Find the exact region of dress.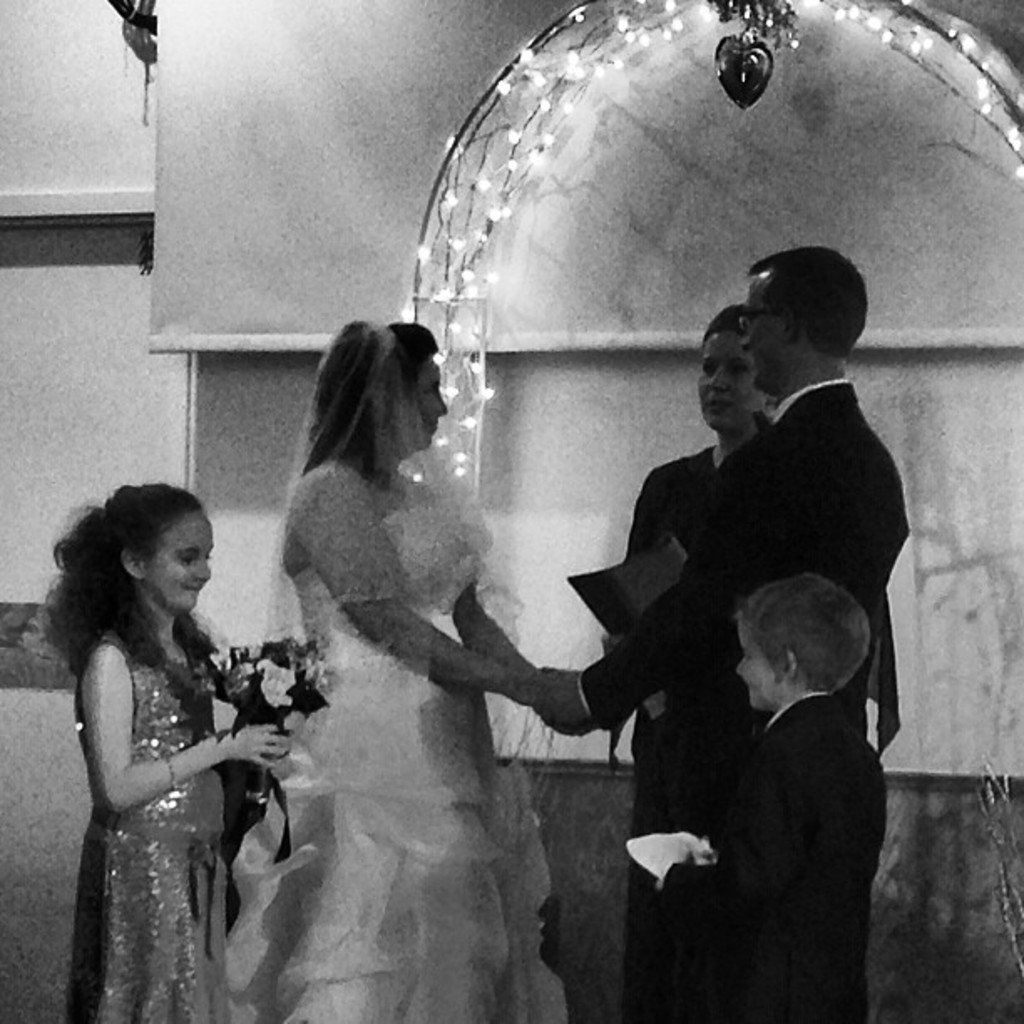
Exact region: [left=64, top=629, right=228, bottom=1022].
